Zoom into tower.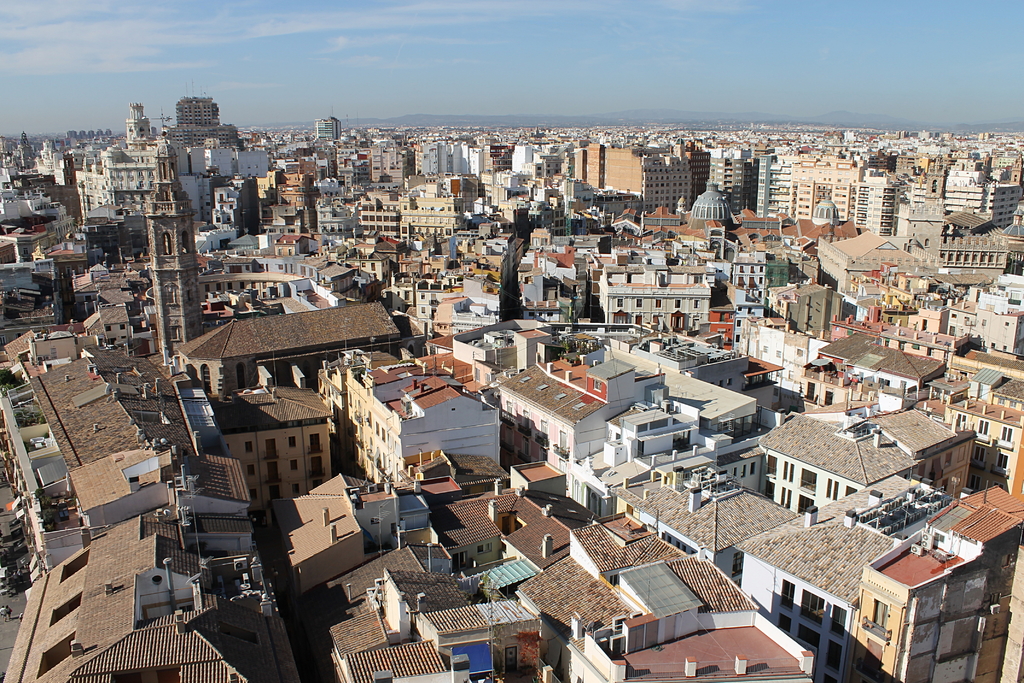
Zoom target: 145,125,202,360.
